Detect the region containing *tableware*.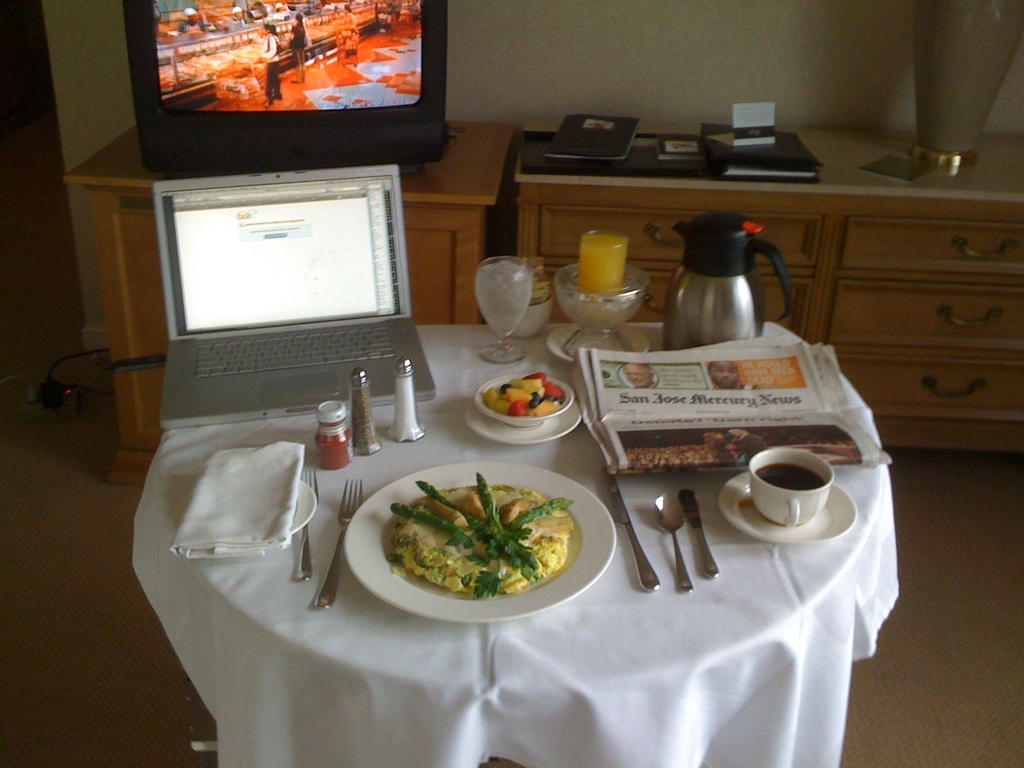
<bbox>516, 298, 545, 331</bbox>.
